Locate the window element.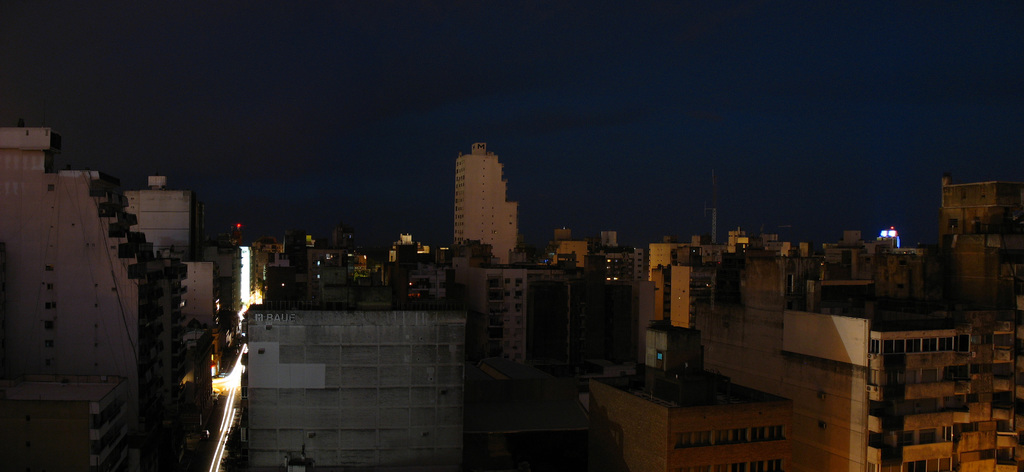
Element bbox: [45, 280, 53, 289].
